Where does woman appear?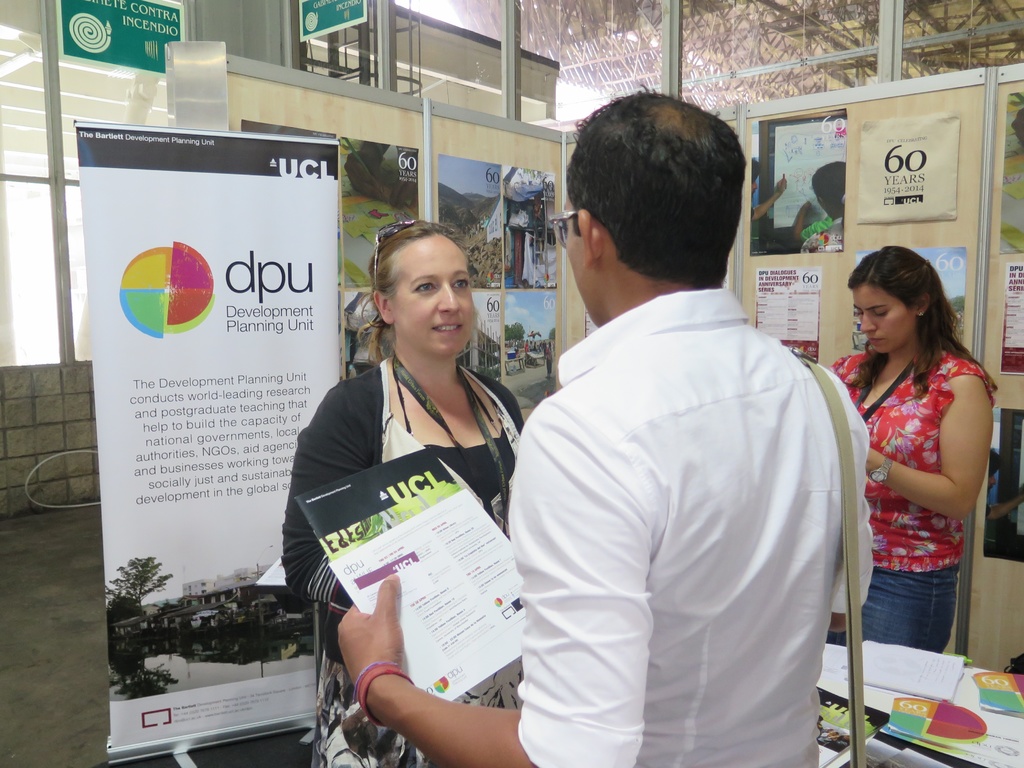
Appears at bbox(278, 236, 540, 753).
